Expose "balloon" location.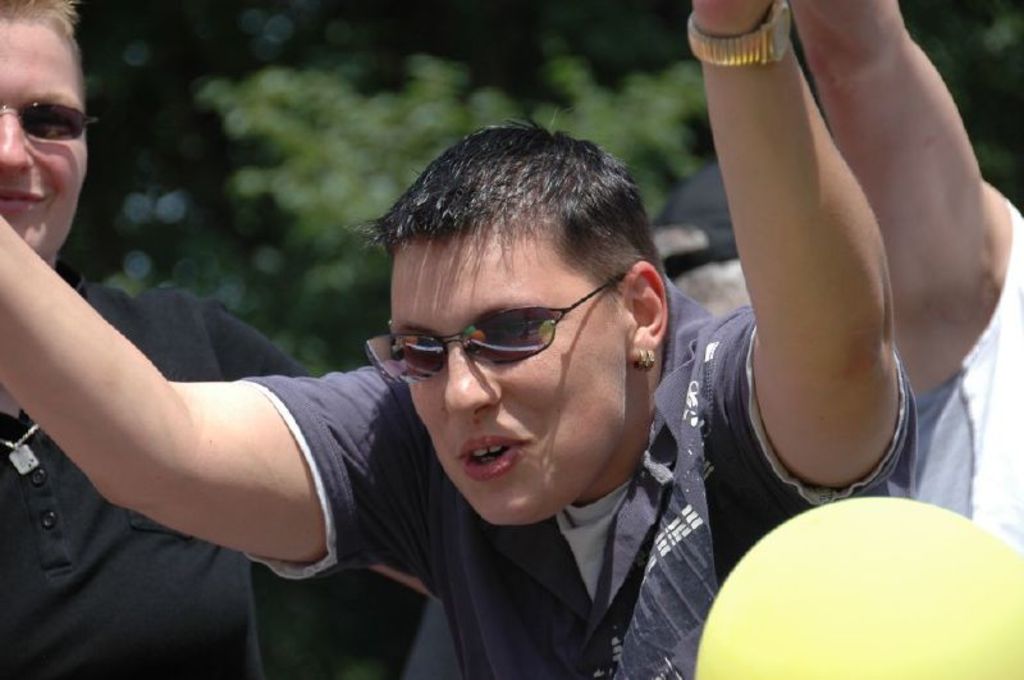
Exposed at rect(690, 489, 1023, 679).
